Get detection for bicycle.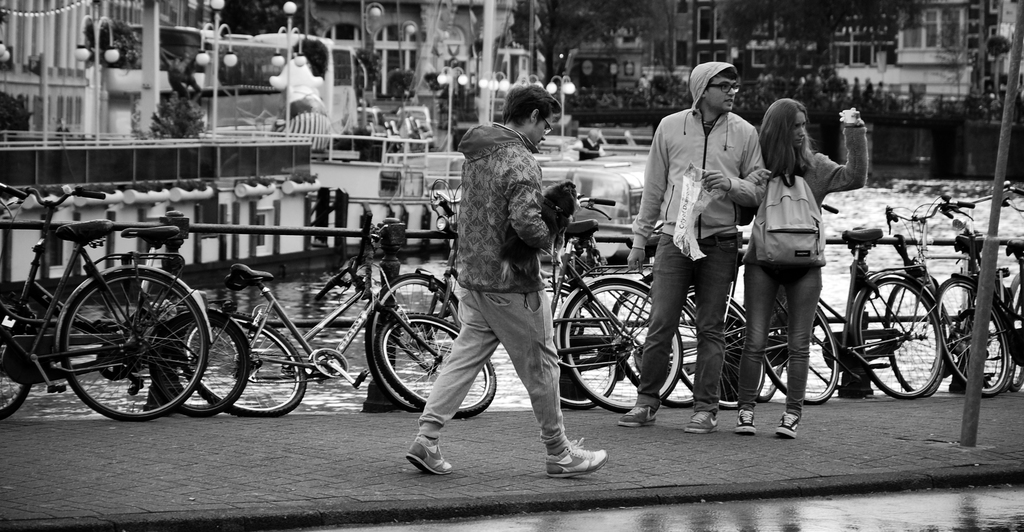
Detection: 552,264,779,425.
